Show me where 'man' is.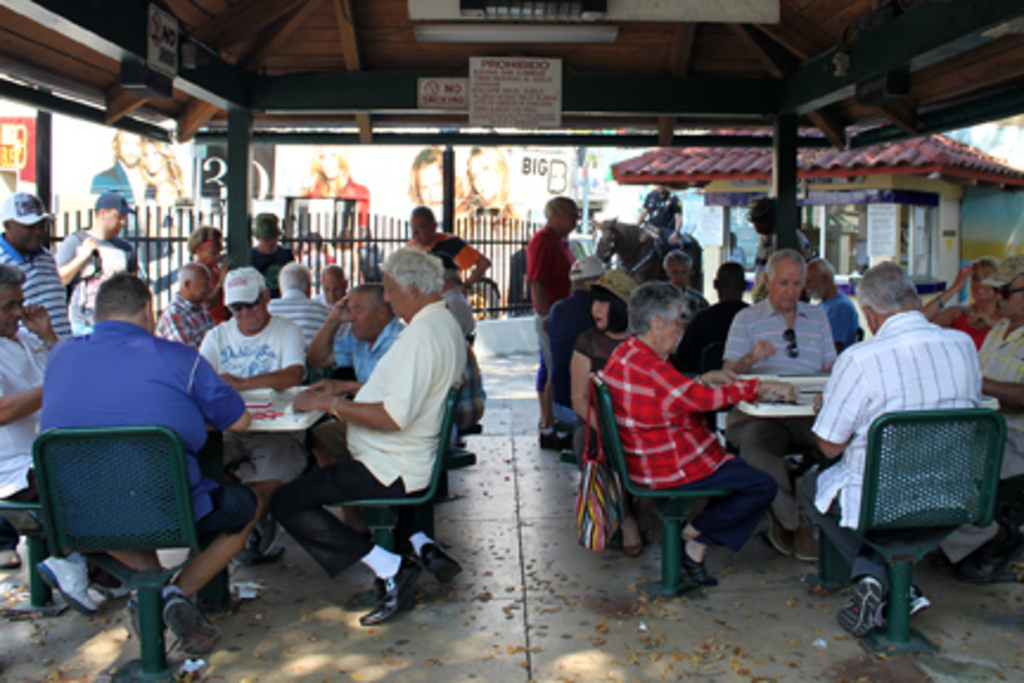
'man' is at <region>201, 268, 306, 564</region>.
